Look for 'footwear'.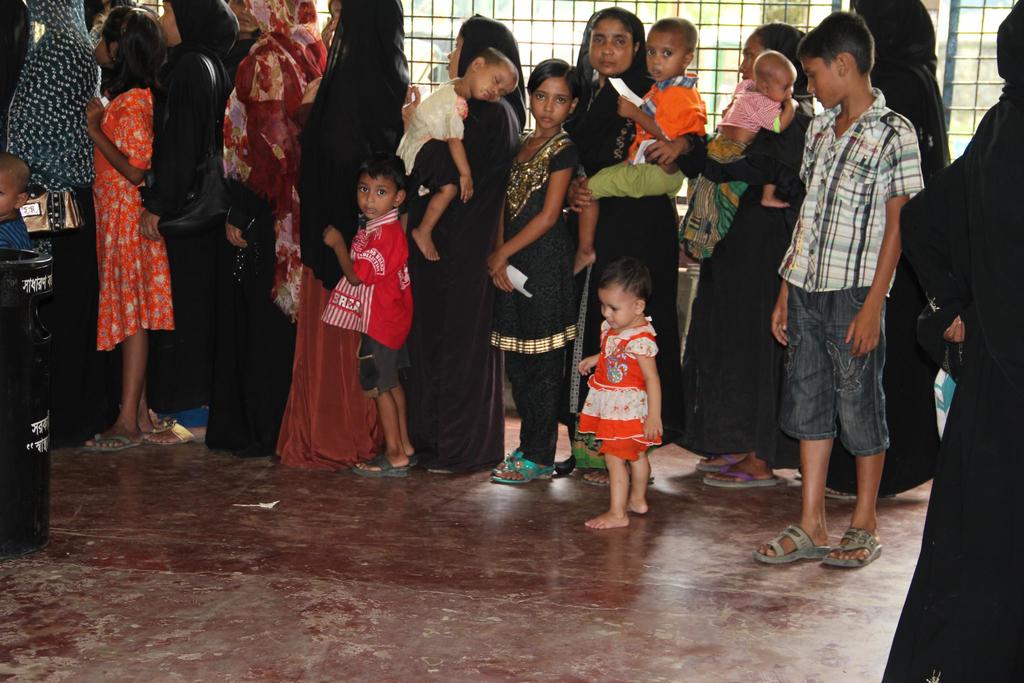
Found: 698,465,776,484.
